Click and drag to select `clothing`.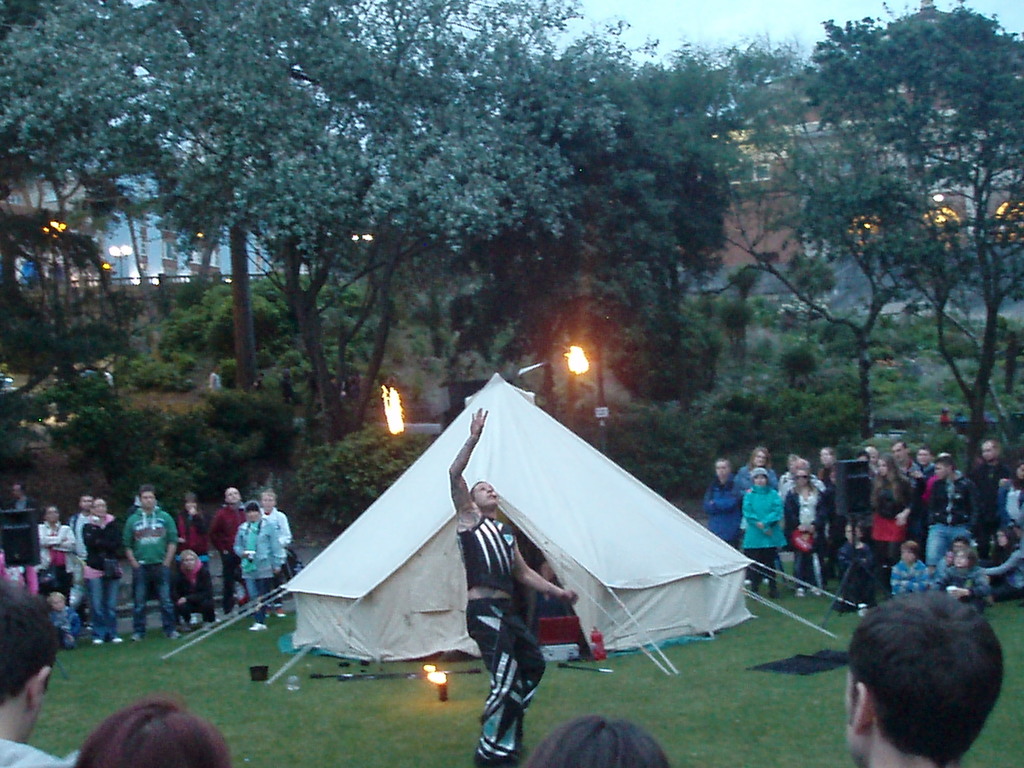
Selection: left=925, top=468, right=976, bottom=561.
